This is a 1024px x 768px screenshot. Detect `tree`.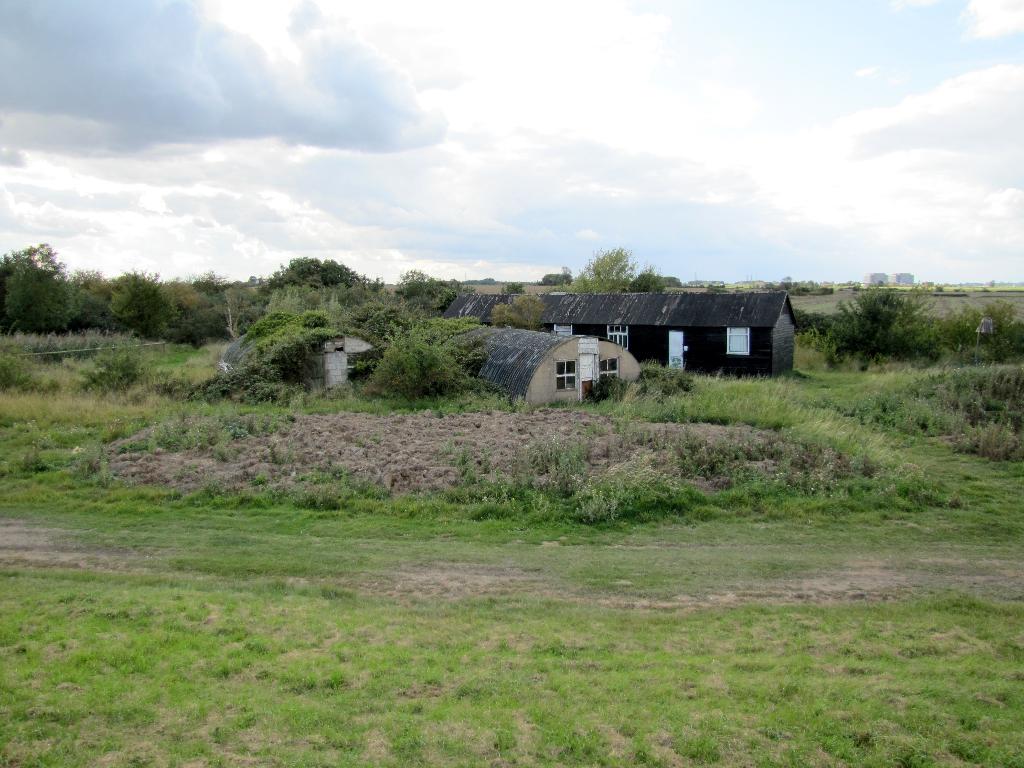
select_region(822, 278, 947, 372).
